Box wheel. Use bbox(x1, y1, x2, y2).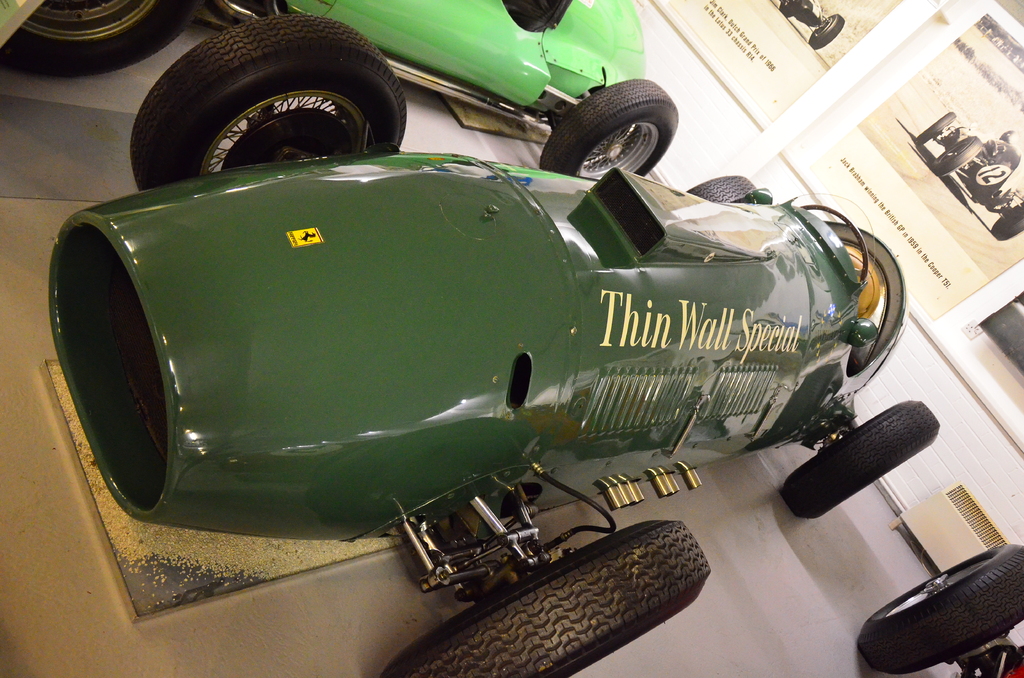
bbox(0, 0, 212, 83).
